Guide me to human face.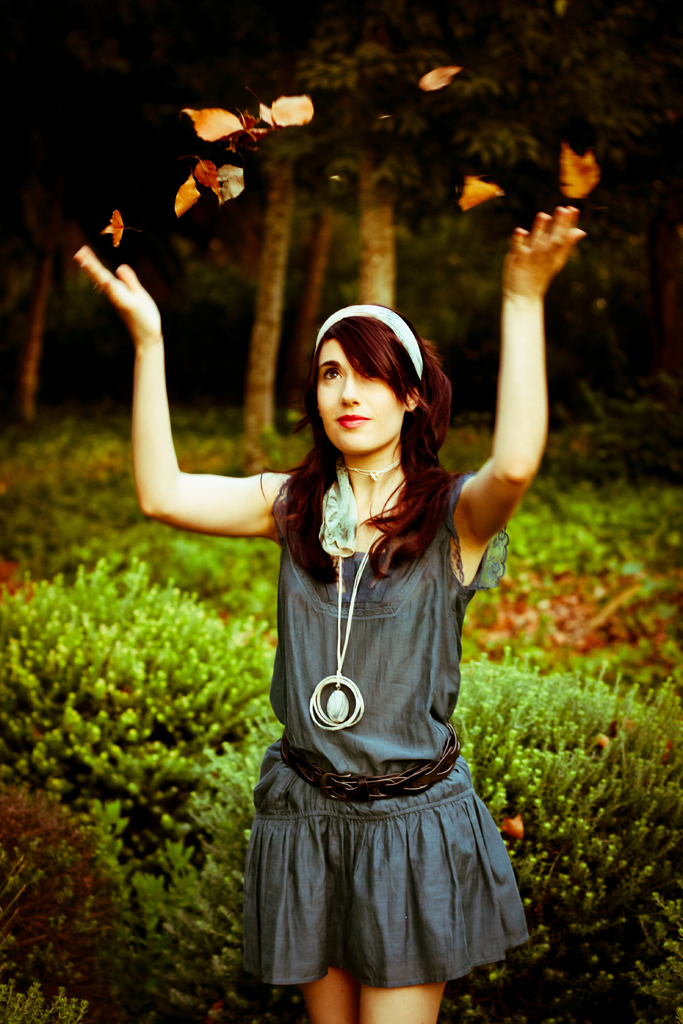
Guidance: region(313, 337, 404, 457).
